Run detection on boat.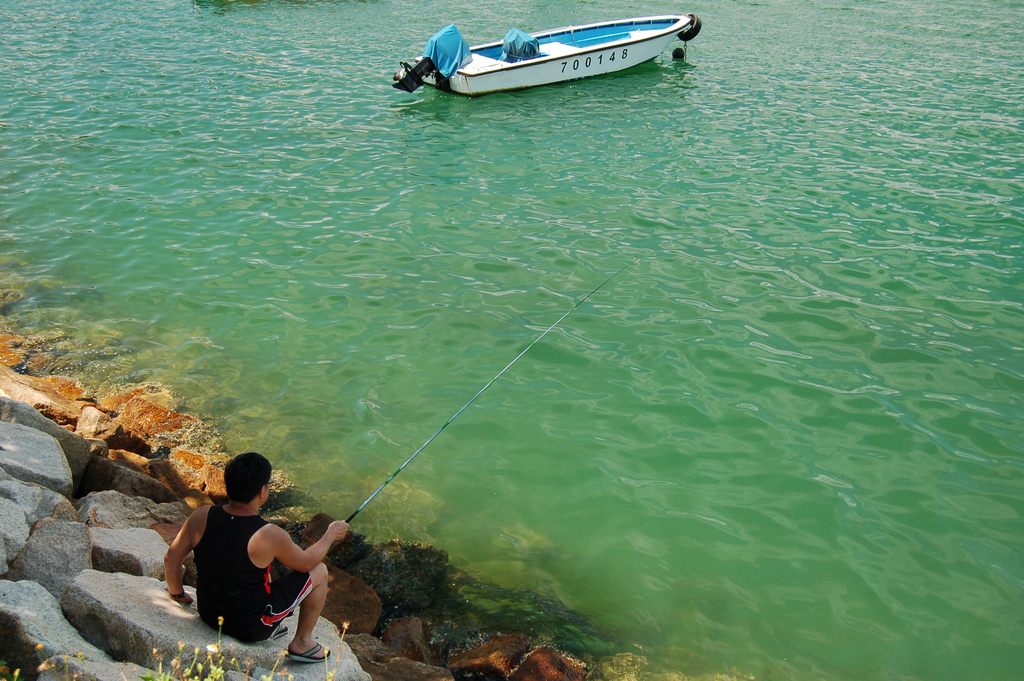
Result: {"left": 399, "top": 4, "right": 697, "bottom": 87}.
